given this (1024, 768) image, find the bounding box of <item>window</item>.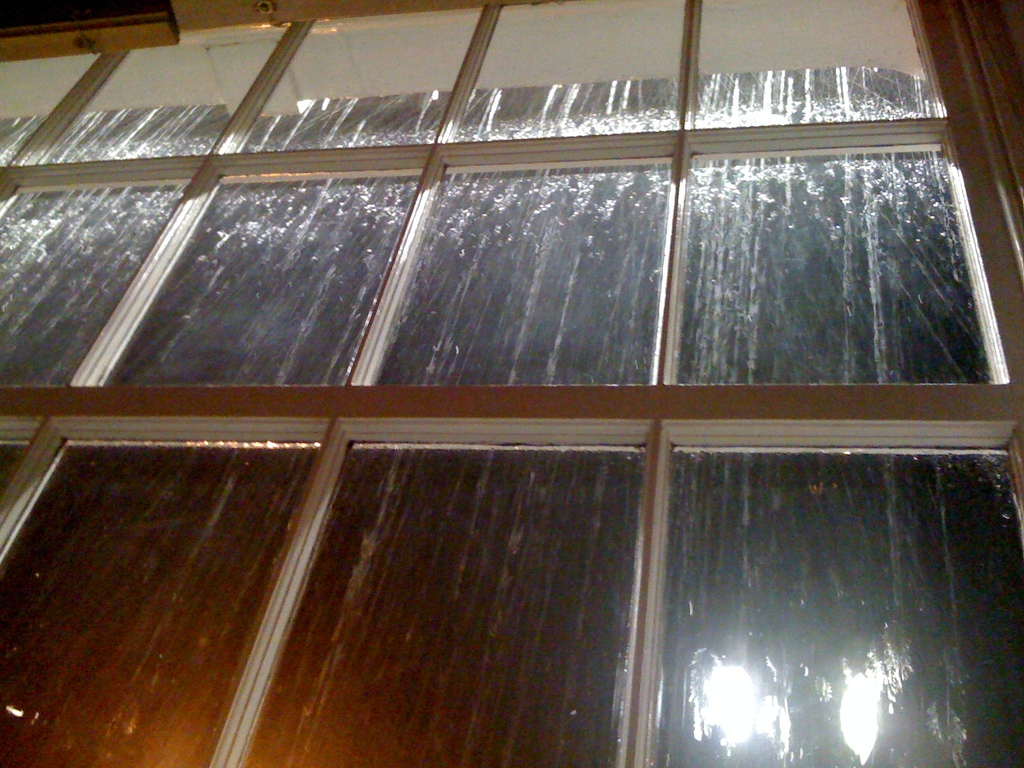
[0,0,1023,767].
